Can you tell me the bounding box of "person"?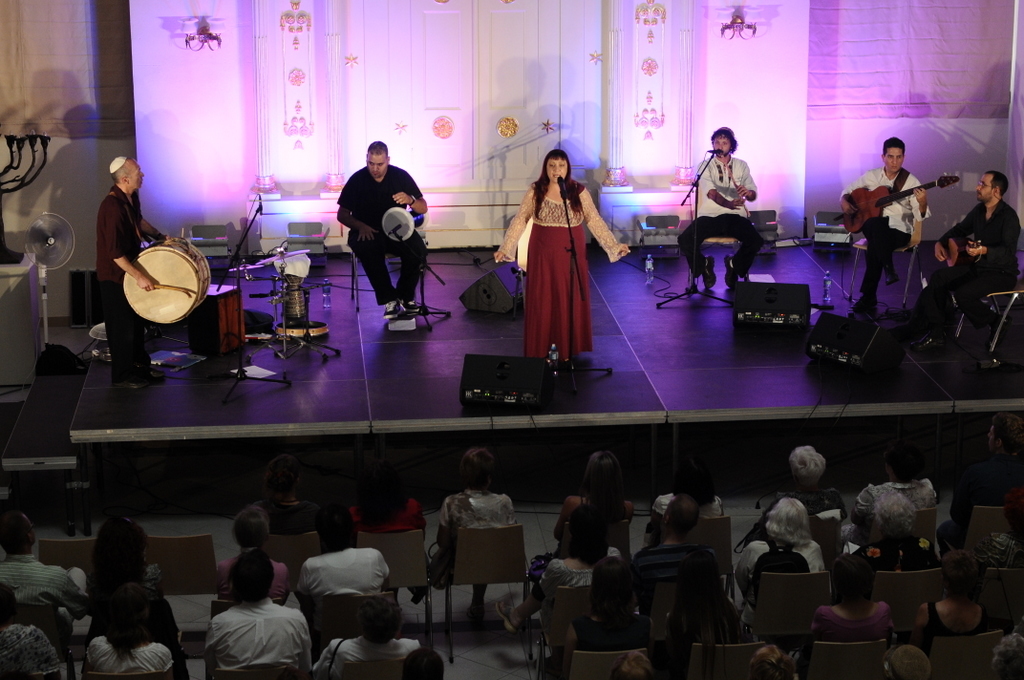
x1=541, y1=508, x2=624, y2=641.
